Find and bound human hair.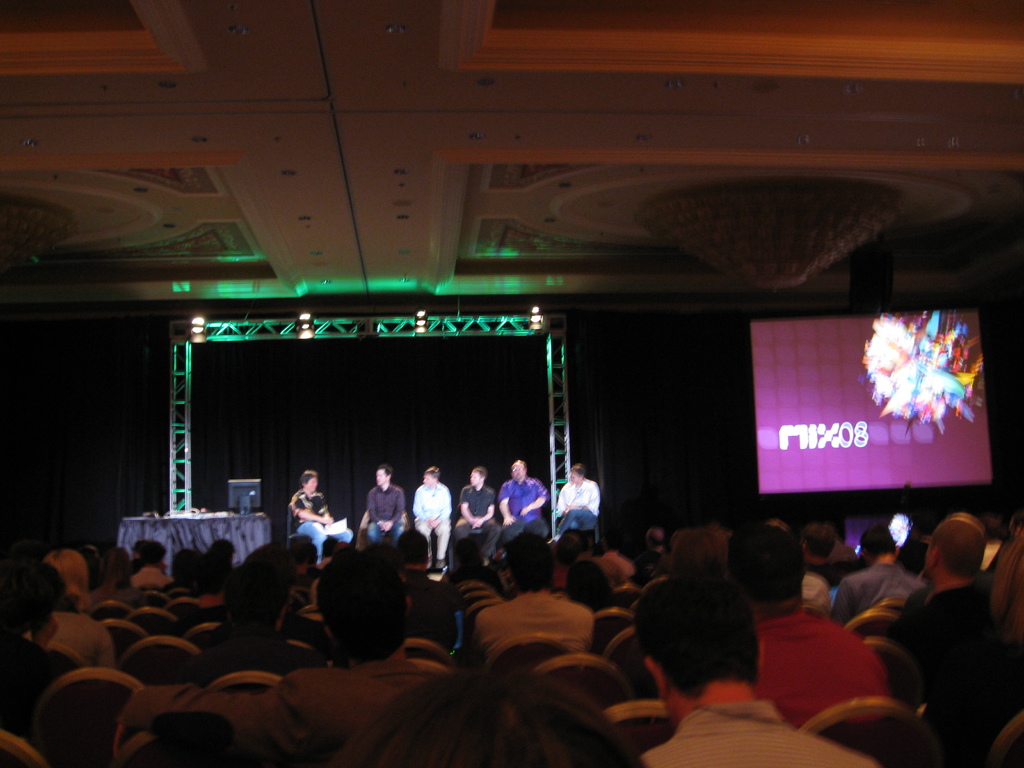
Bound: x1=233, y1=547, x2=287, y2=614.
